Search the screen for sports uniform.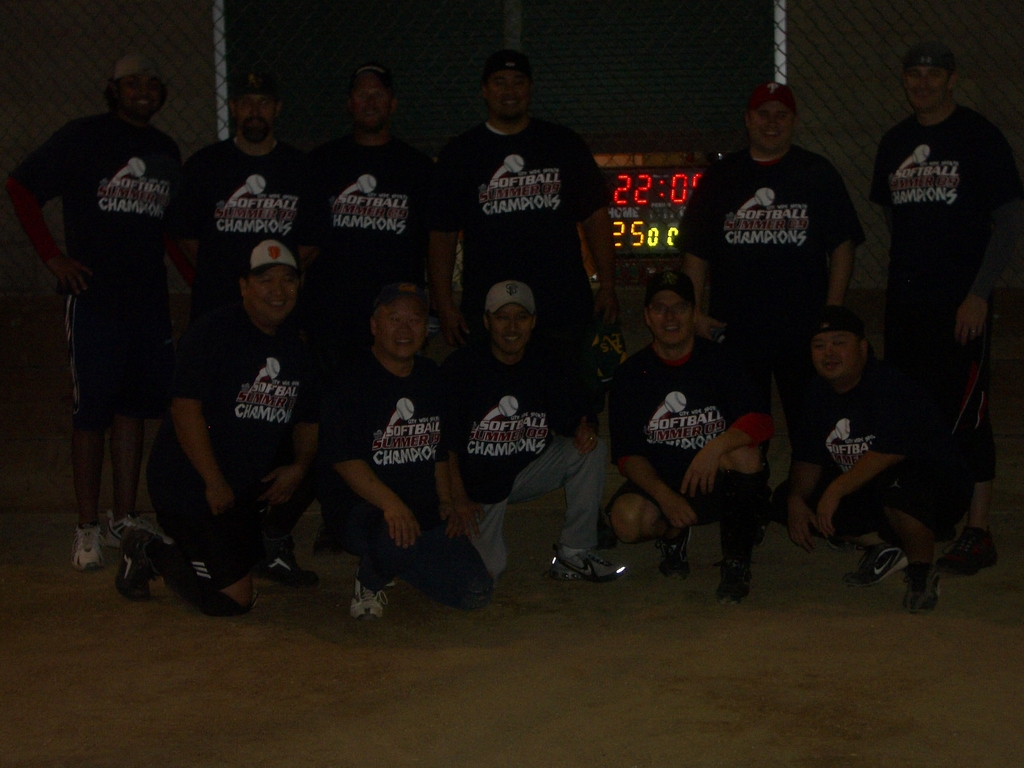
Found at left=185, top=123, right=333, bottom=371.
